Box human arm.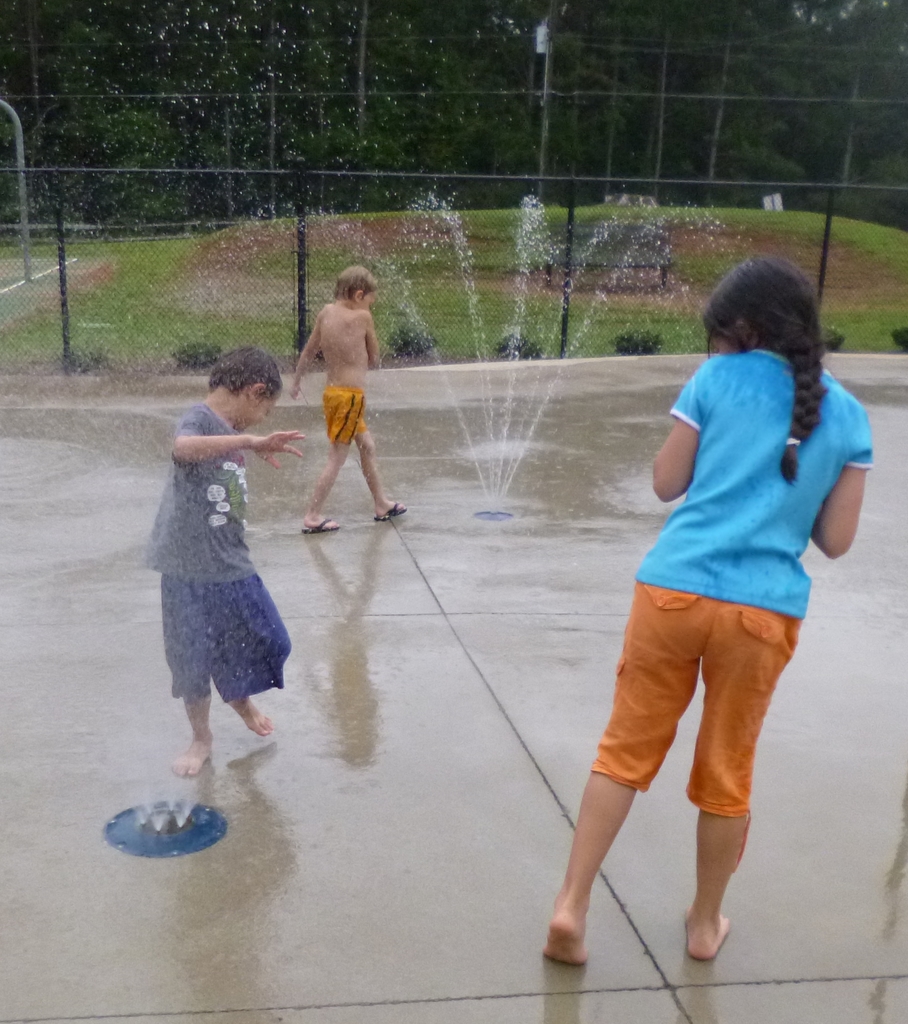
363 310 382 366.
